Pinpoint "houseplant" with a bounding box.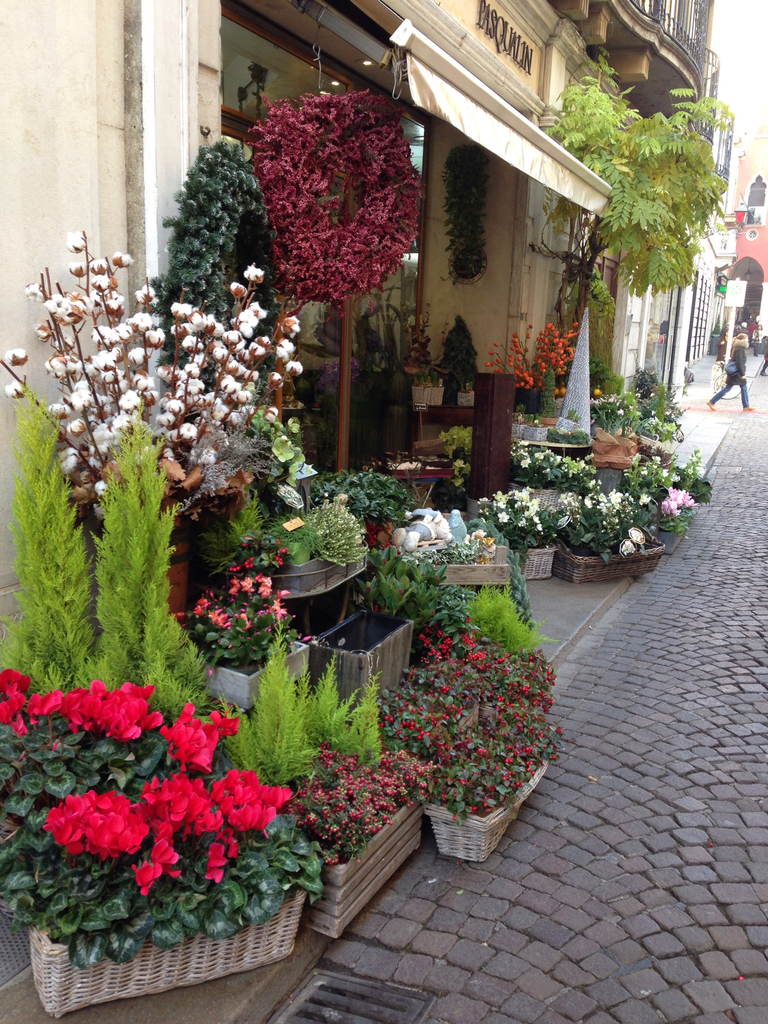
<bbox>593, 360, 724, 536</bbox>.
